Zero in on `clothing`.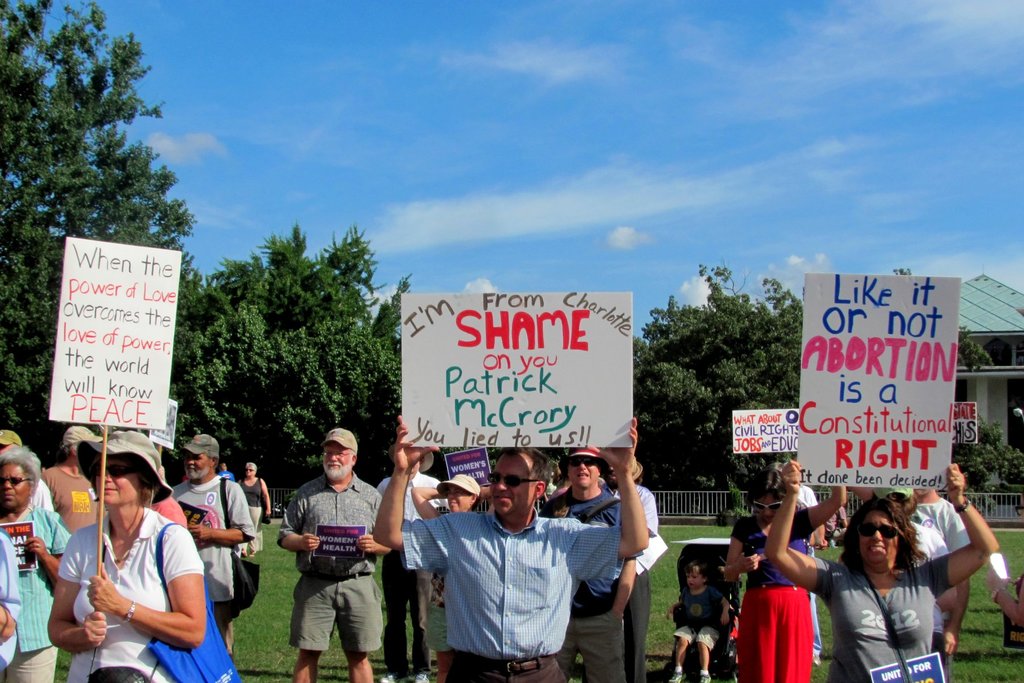
Zeroed in: box(37, 459, 102, 528).
